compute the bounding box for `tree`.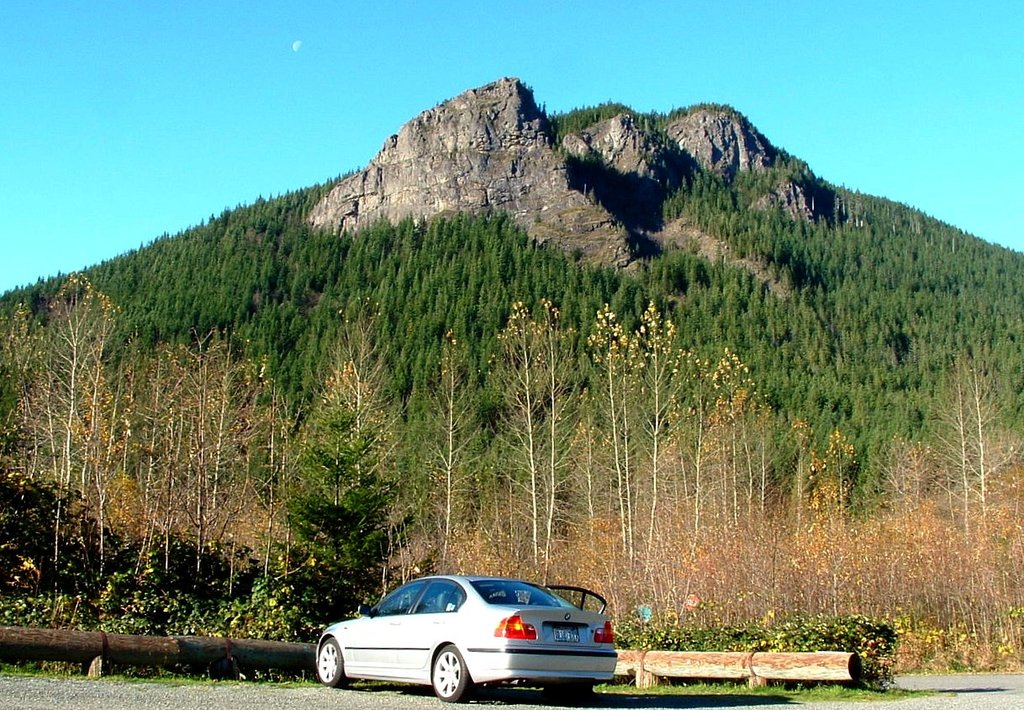
288, 375, 418, 633.
